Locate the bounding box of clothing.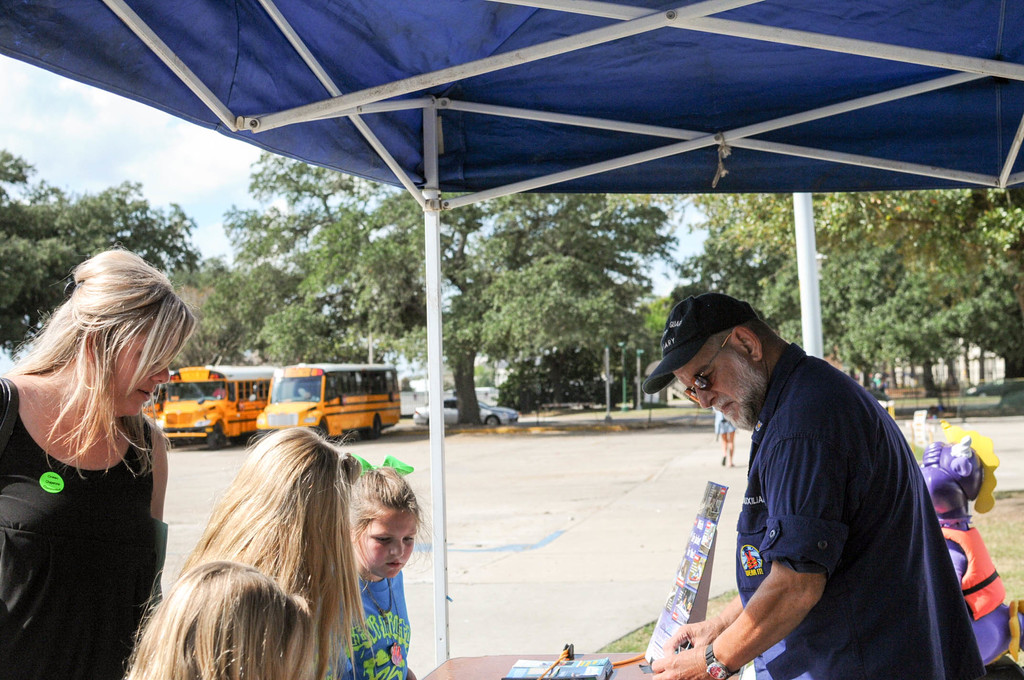
Bounding box: detection(0, 373, 159, 677).
